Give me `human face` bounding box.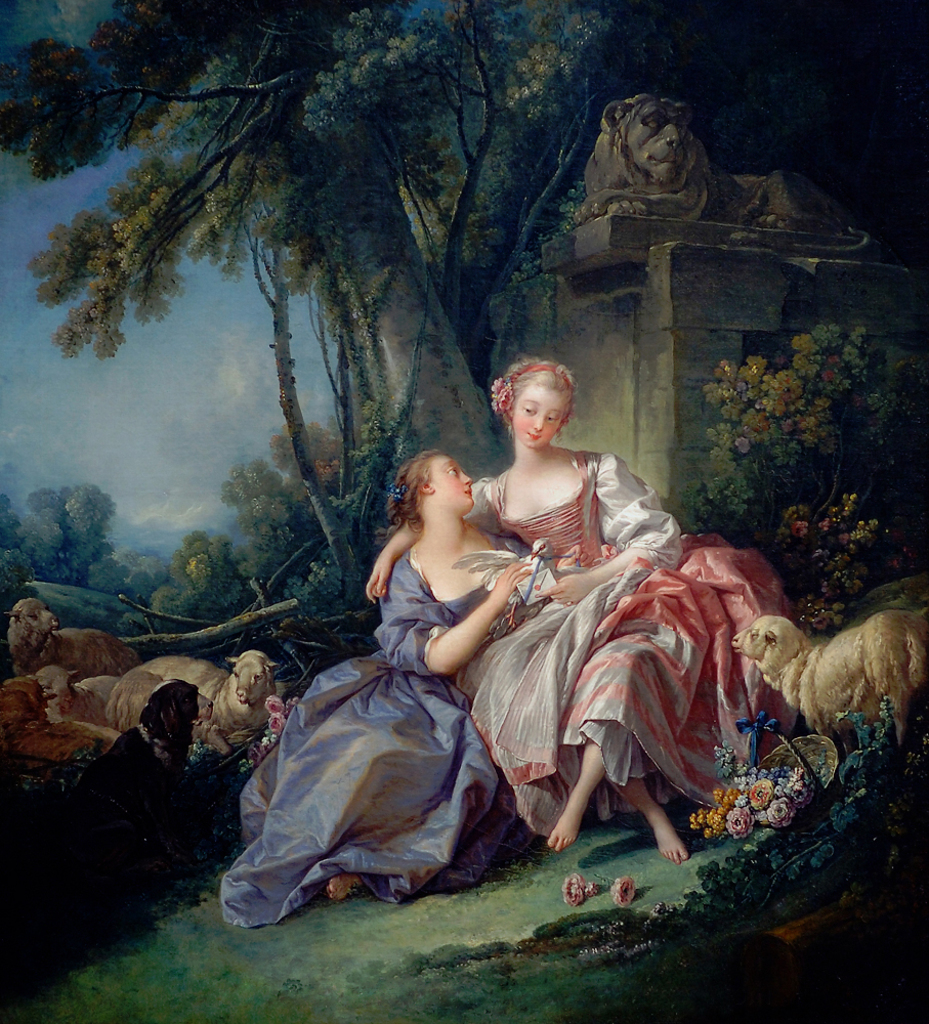
(left=506, top=384, right=566, bottom=453).
